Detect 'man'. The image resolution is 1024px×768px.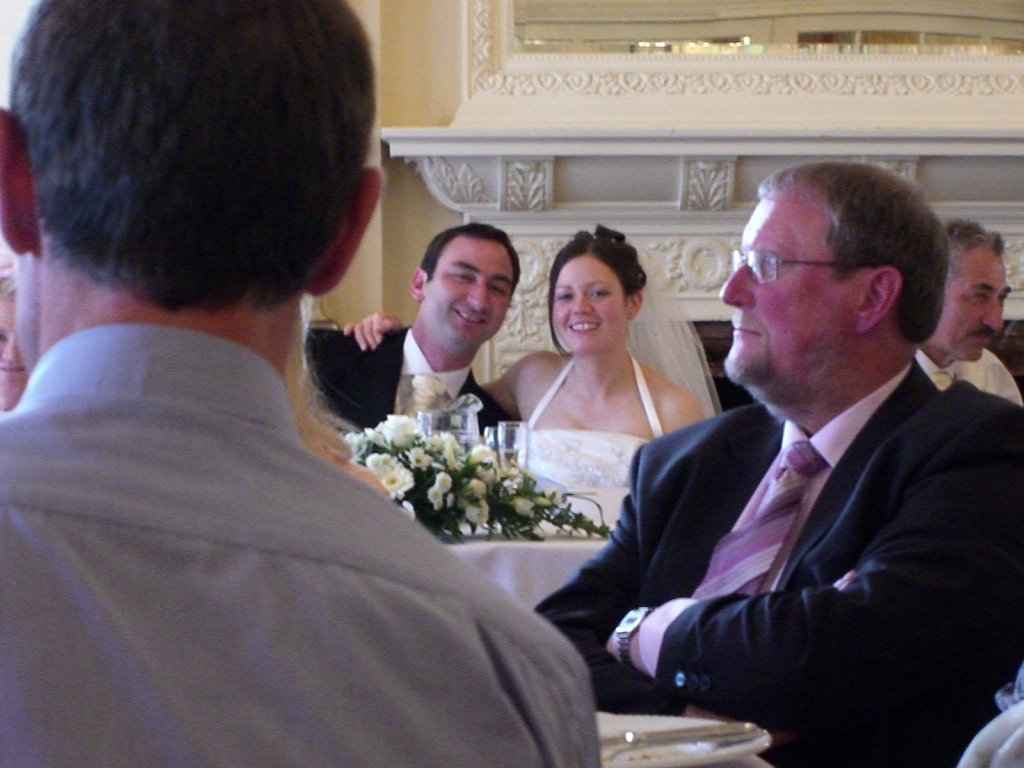
306/227/521/455.
